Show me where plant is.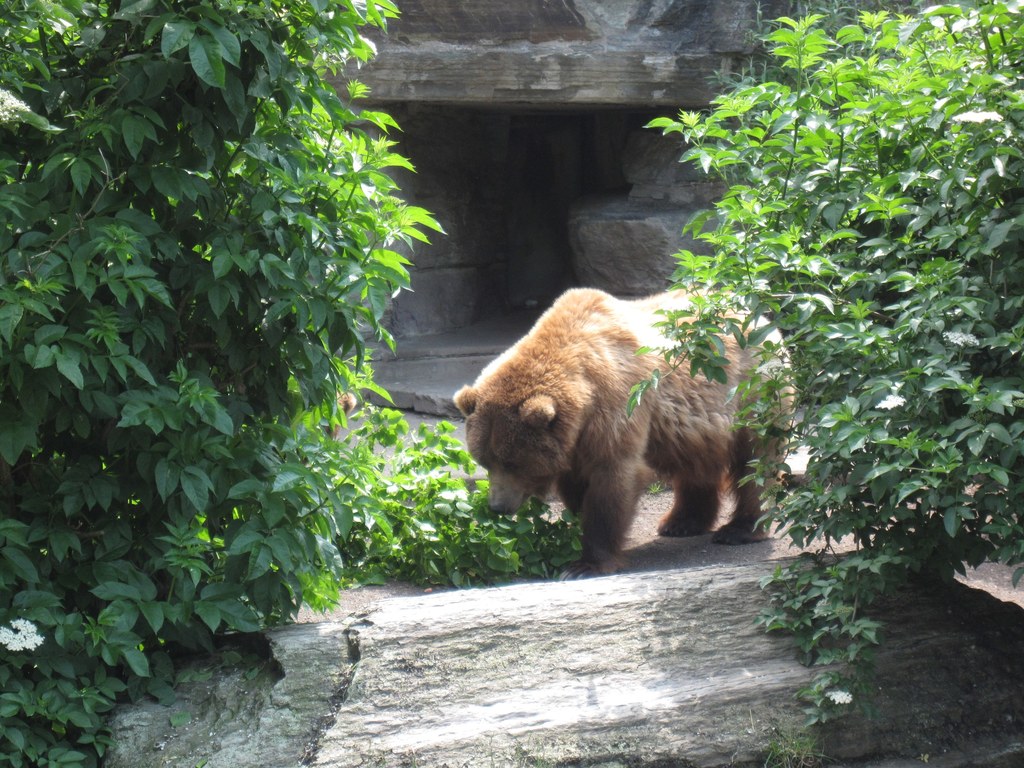
plant is at <box>342,382,588,590</box>.
